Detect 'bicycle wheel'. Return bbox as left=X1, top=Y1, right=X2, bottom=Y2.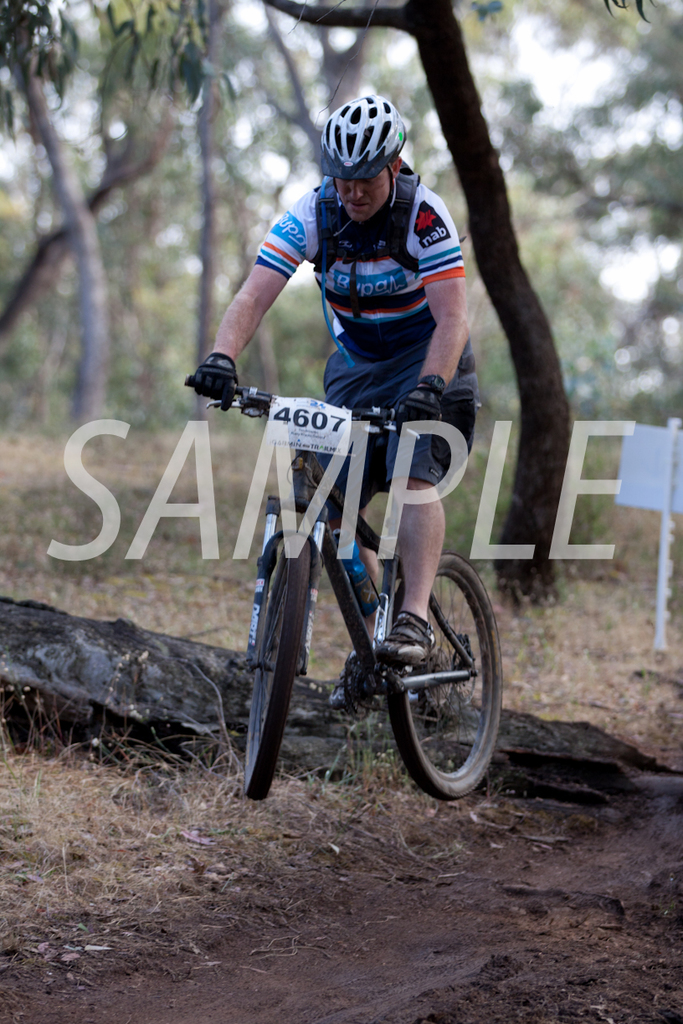
left=383, top=563, right=511, bottom=807.
